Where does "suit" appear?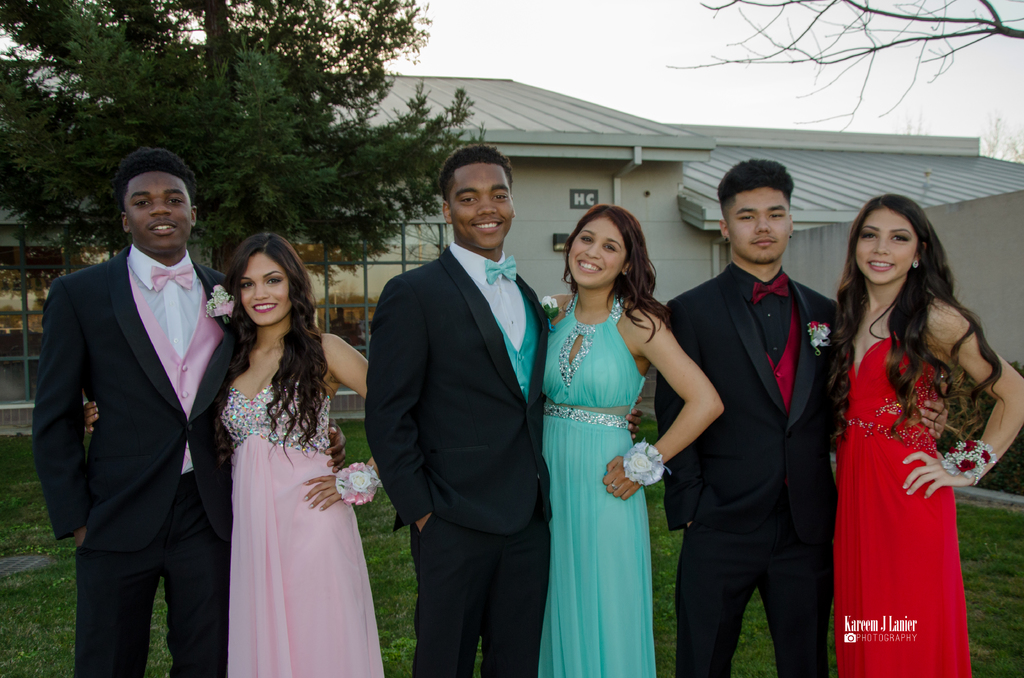
Appears at 366/239/551/677.
